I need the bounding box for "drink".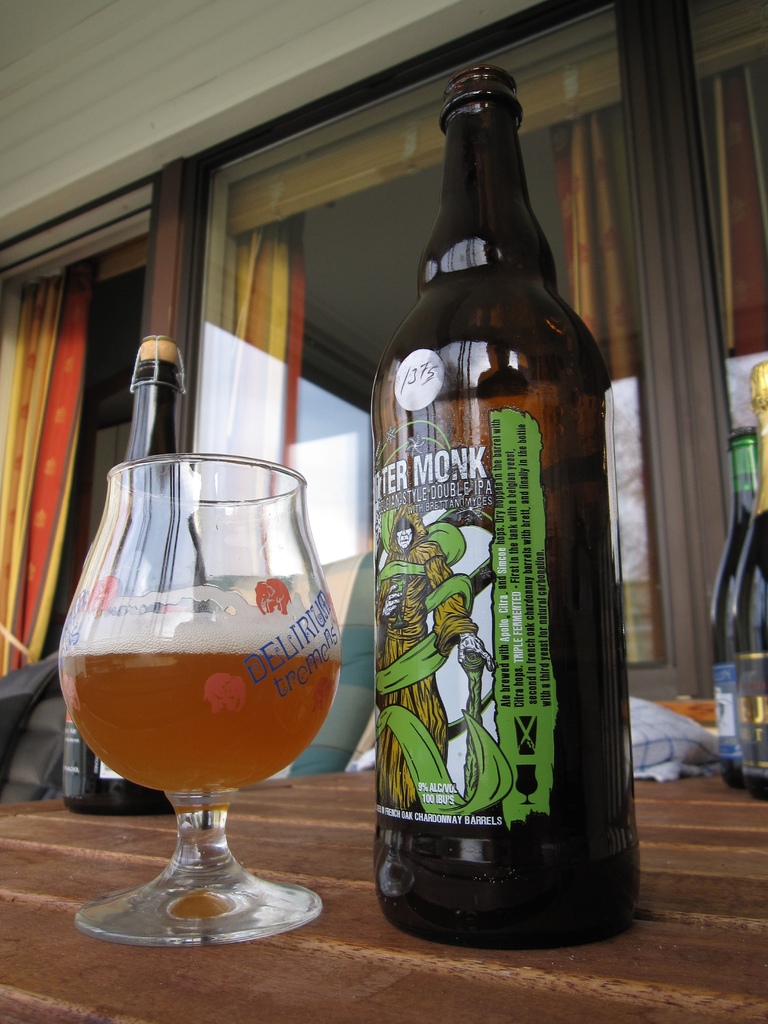
Here it is: [x1=56, y1=611, x2=343, y2=792].
